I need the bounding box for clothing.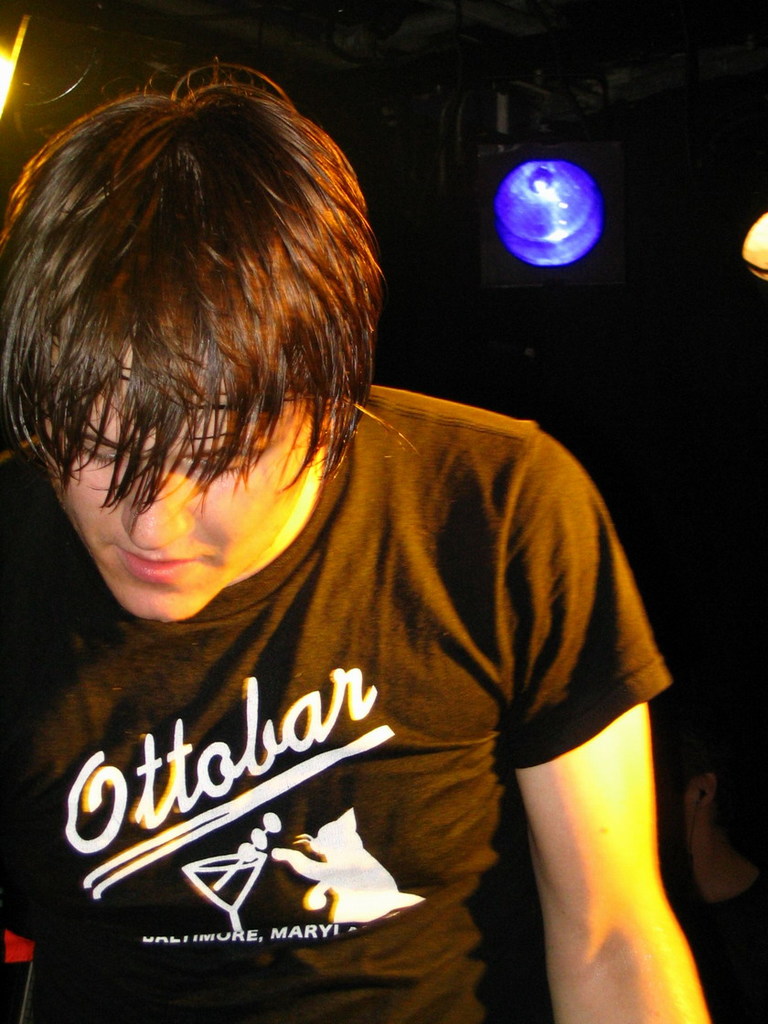
Here it is: bbox=(0, 381, 669, 1023).
